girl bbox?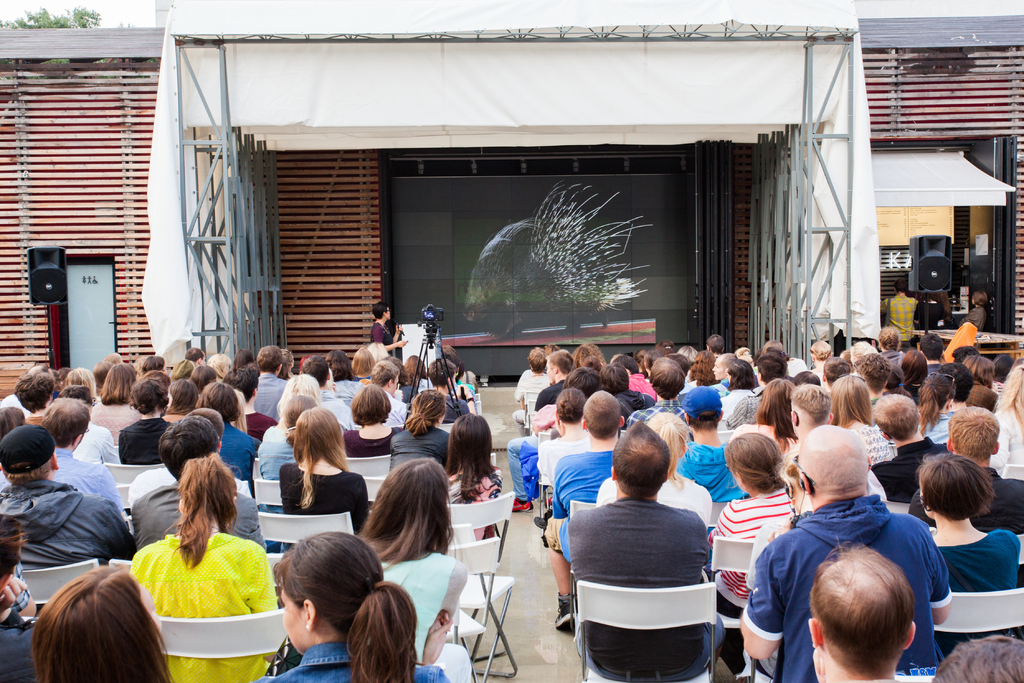
{"left": 338, "top": 383, "right": 404, "bottom": 462}
